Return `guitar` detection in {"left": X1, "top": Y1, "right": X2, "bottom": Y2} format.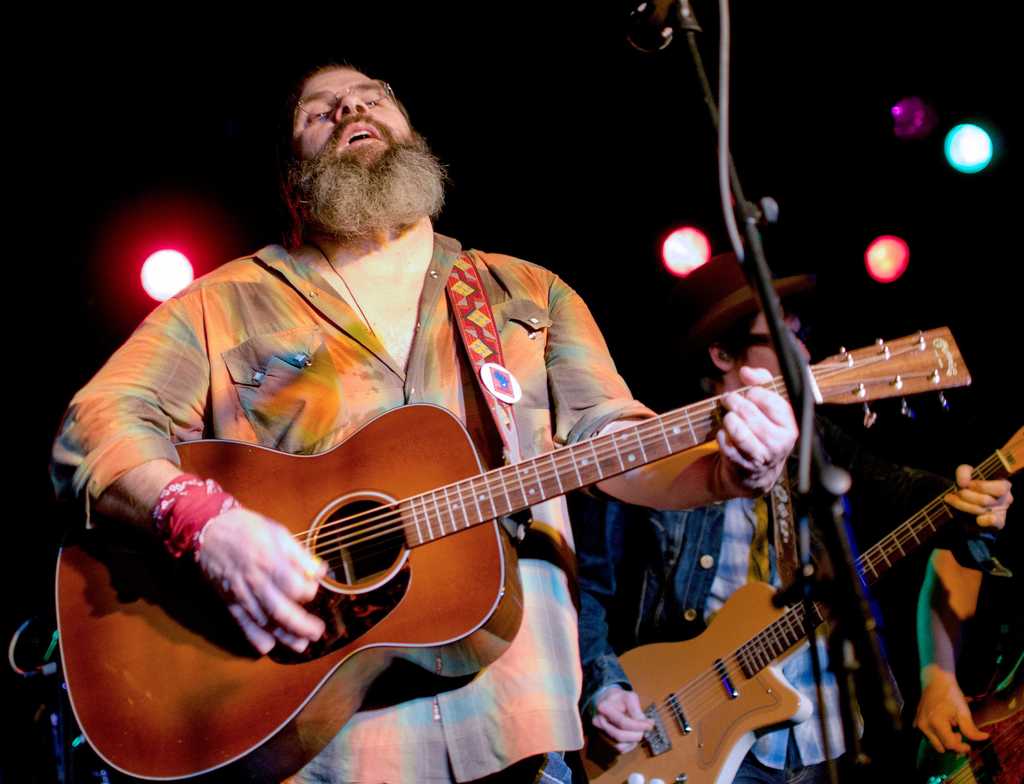
{"left": 53, "top": 322, "right": 976, "bottom": 783}.
